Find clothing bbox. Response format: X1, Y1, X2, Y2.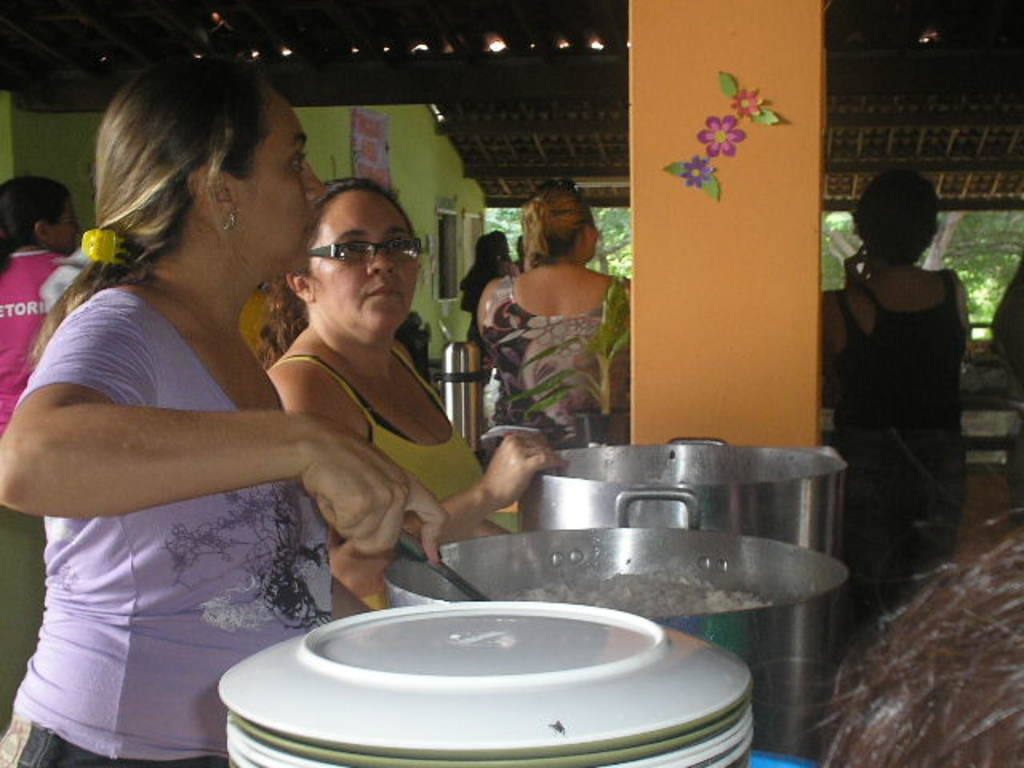
2, 286, 334, 766.
